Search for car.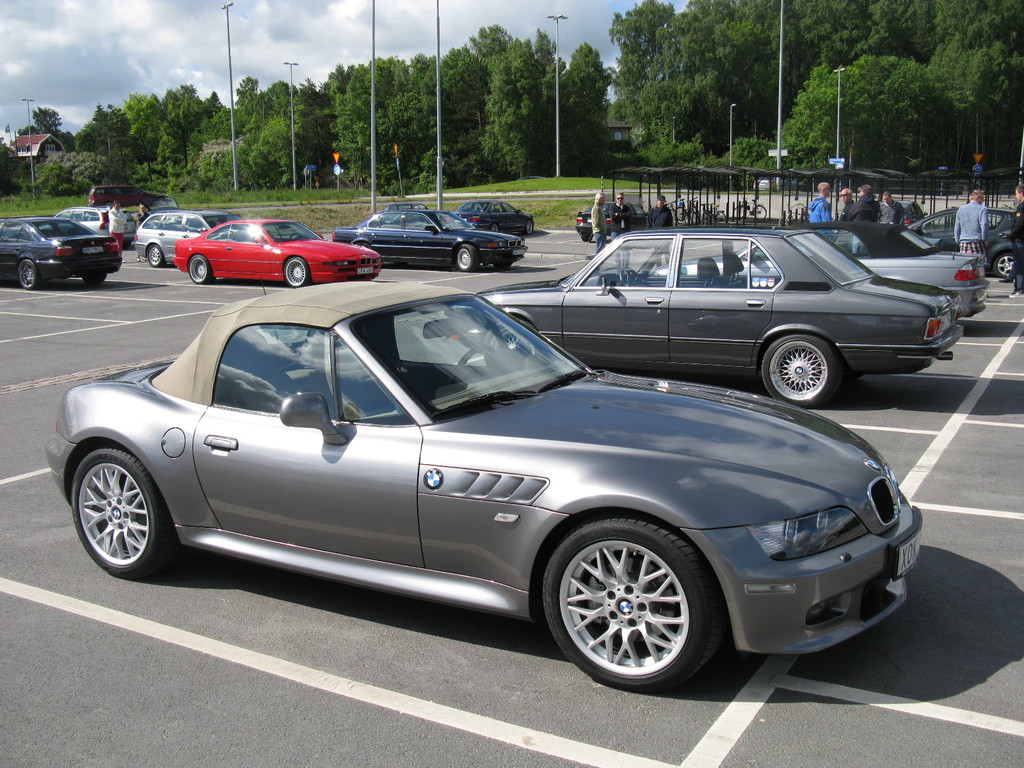
Found at {"x1": 181, "y1": 216, "x2": 375, "y2": 284}.
